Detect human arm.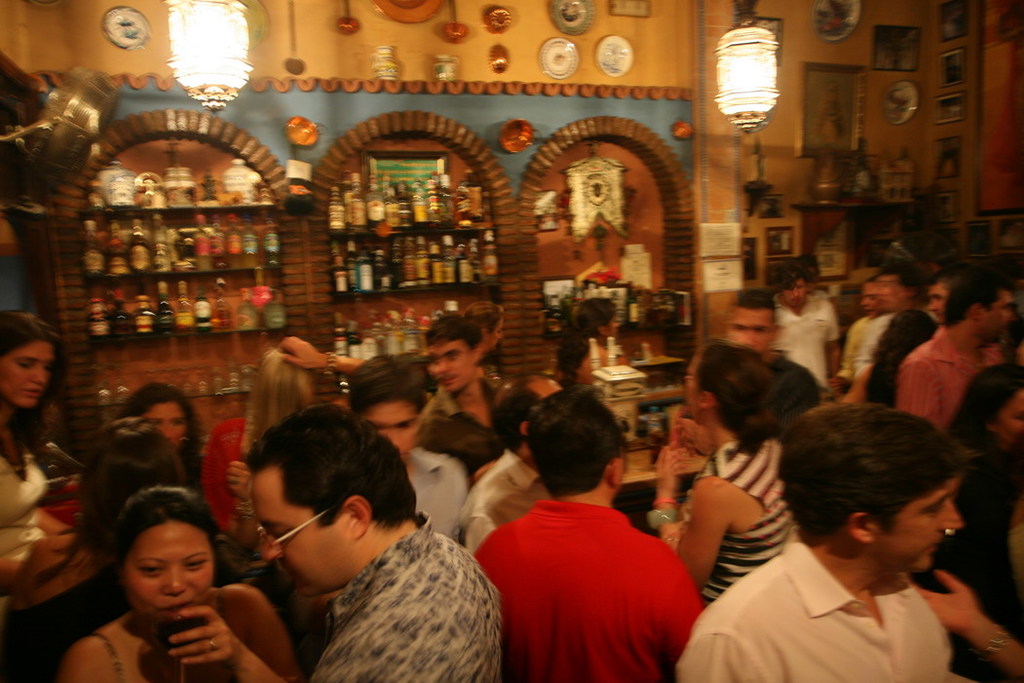
Detected at <region>219, 458, 256, 548</region>.
